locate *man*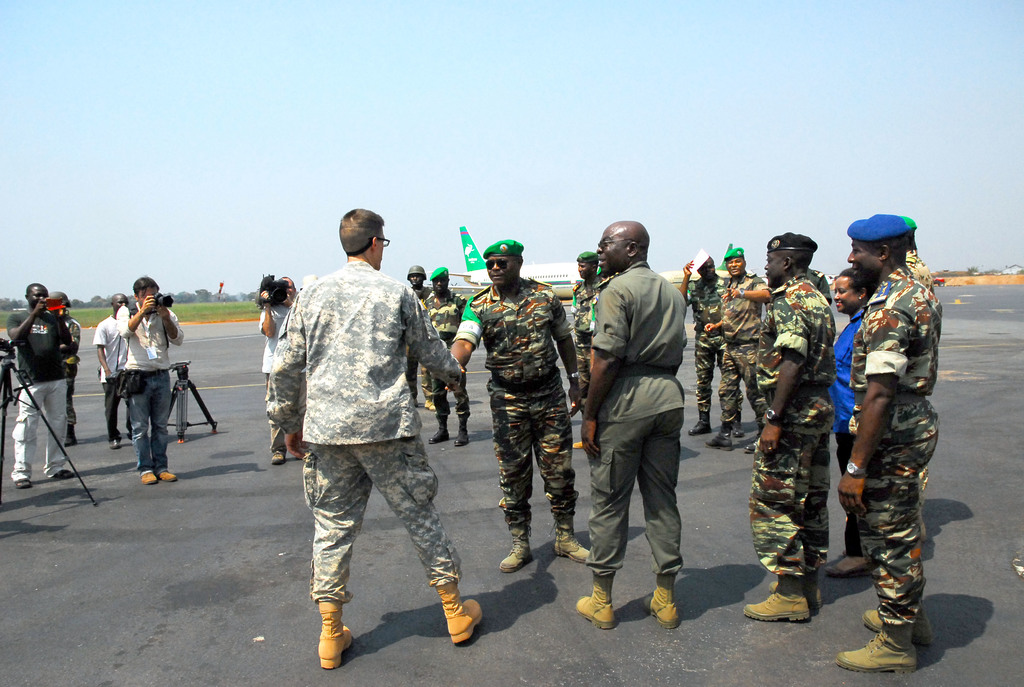
<region>706, 242, 778, 453</region>
